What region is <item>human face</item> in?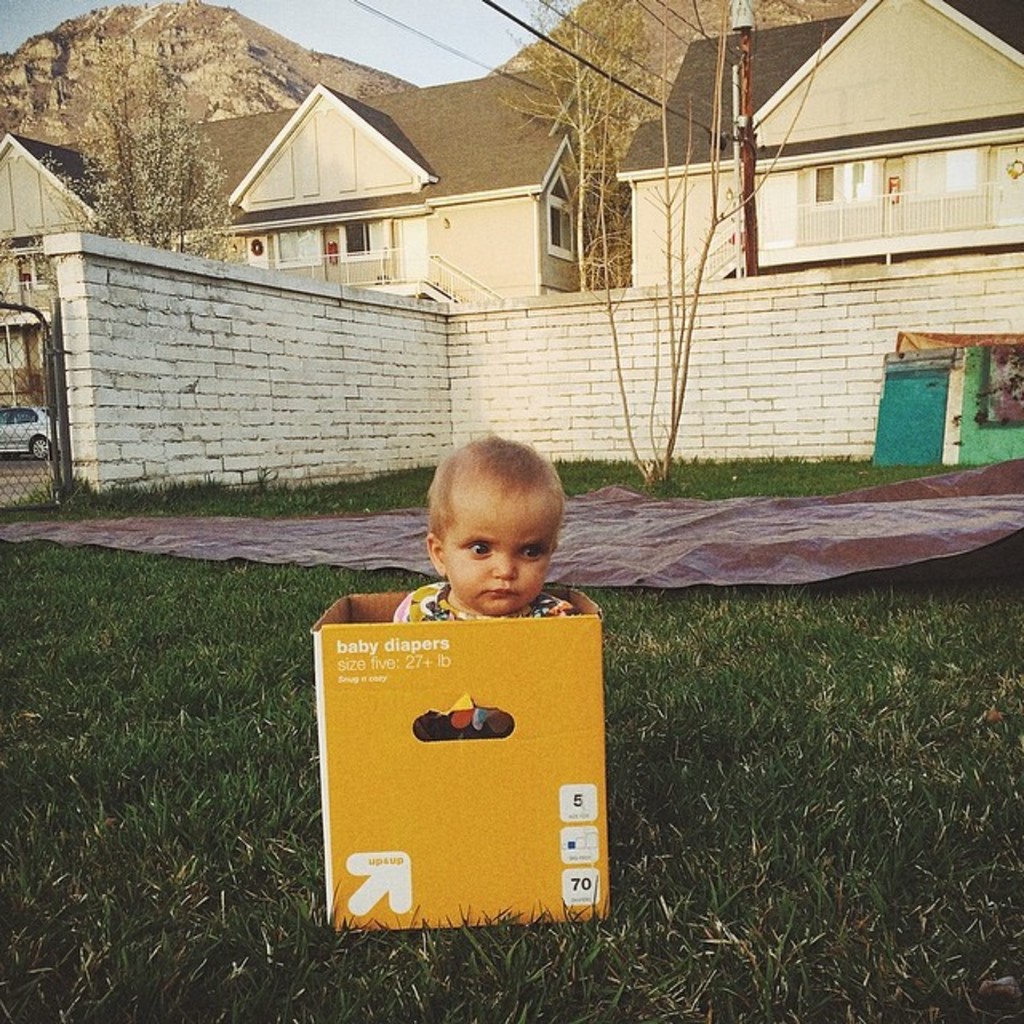
box(440, 480, 550, 616).
